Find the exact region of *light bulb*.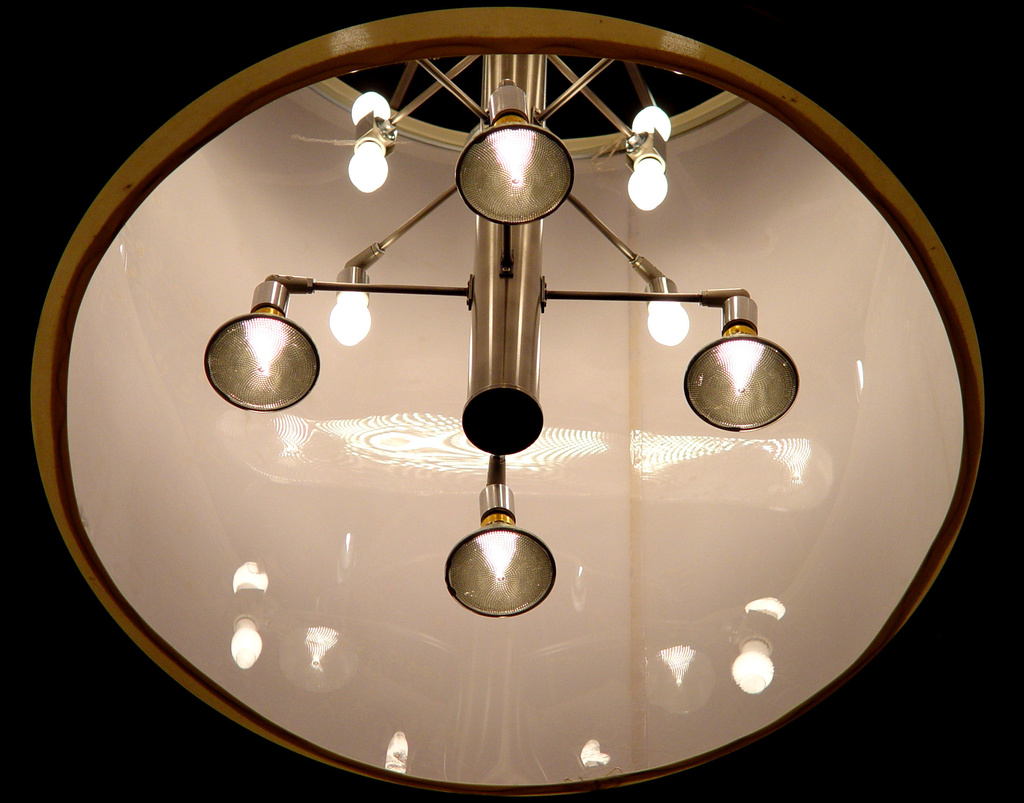
Exact region: crop(635, 102, 673, 143).
